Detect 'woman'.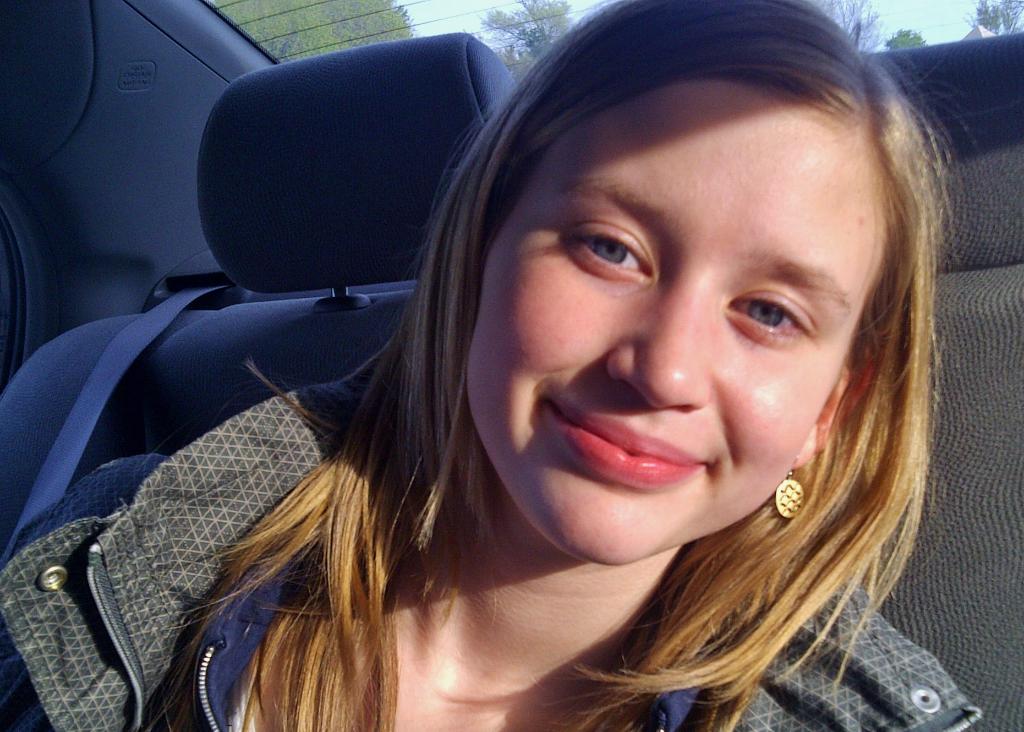
Detected at pyautogui.locateOnScreen(31, 0, 960, 731).
